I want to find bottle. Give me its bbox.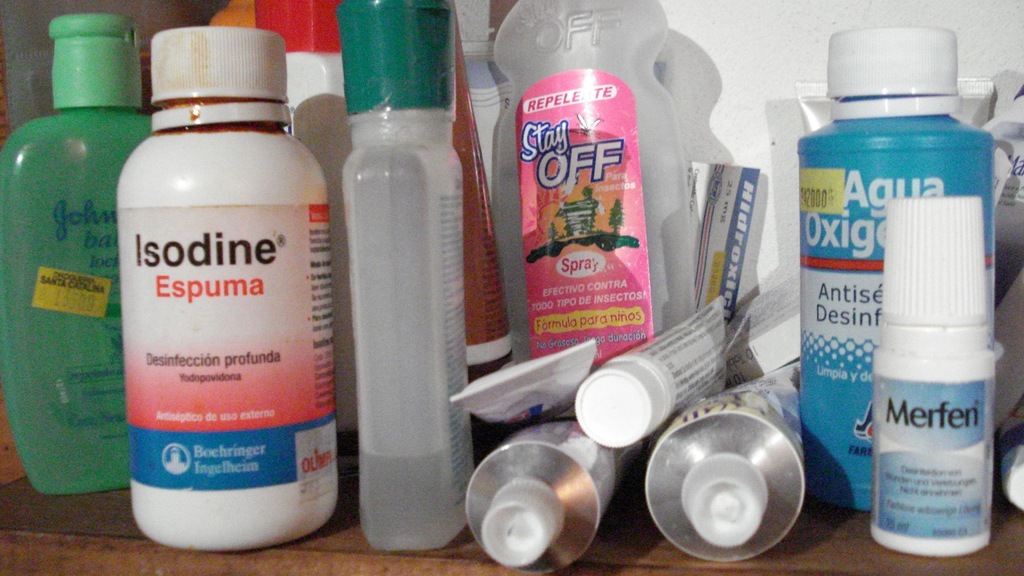
Rect(254, 0, 351, 466).
